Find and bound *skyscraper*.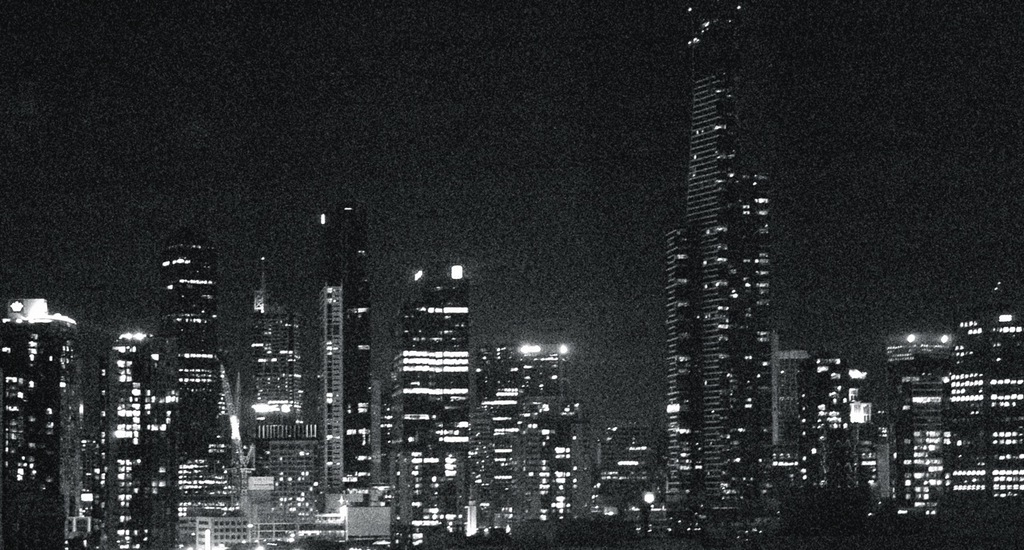
Bound: region(73, 435, 103, 549).
